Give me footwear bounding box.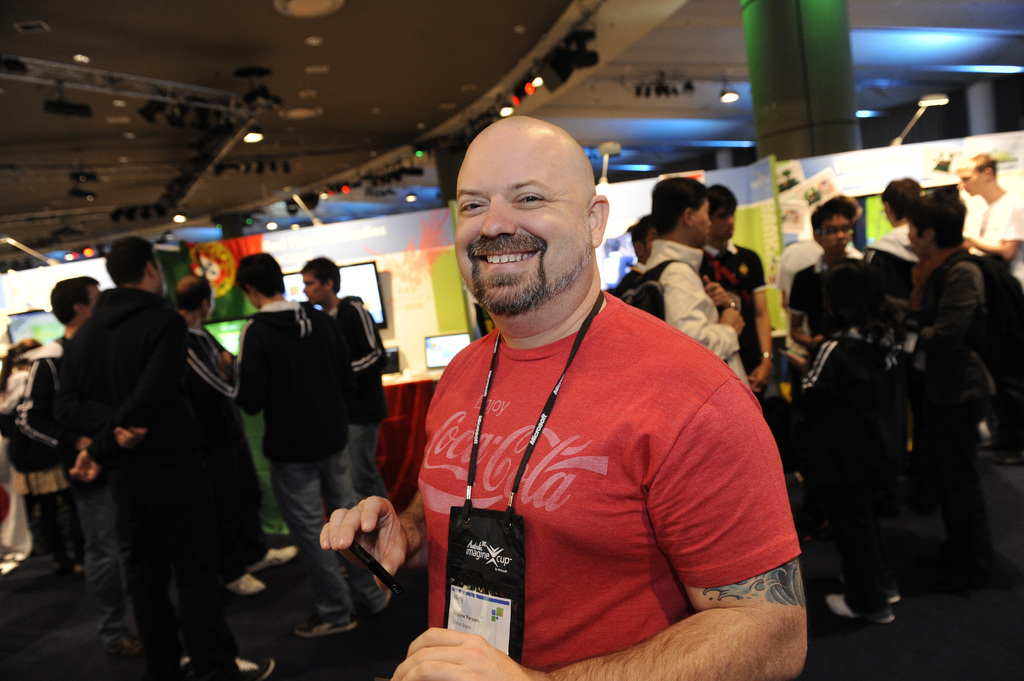
bbox=(286, 607, 356, 639).
